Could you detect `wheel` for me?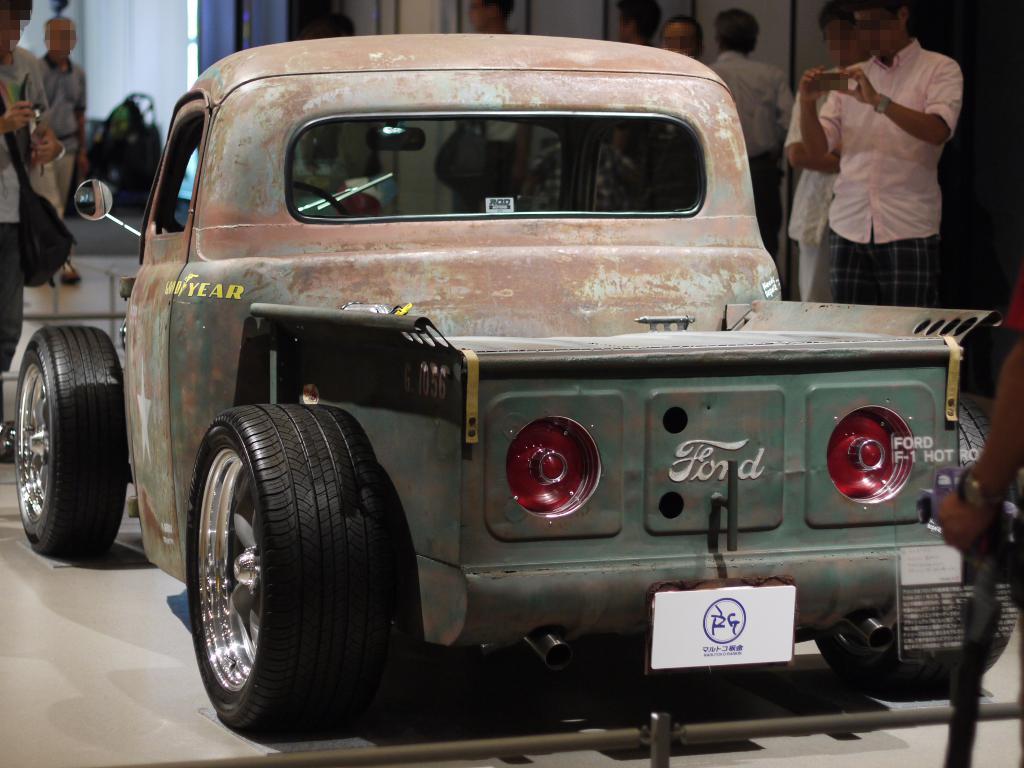
Detection result: (left=815, top=585, right=1023, bottom=700).
